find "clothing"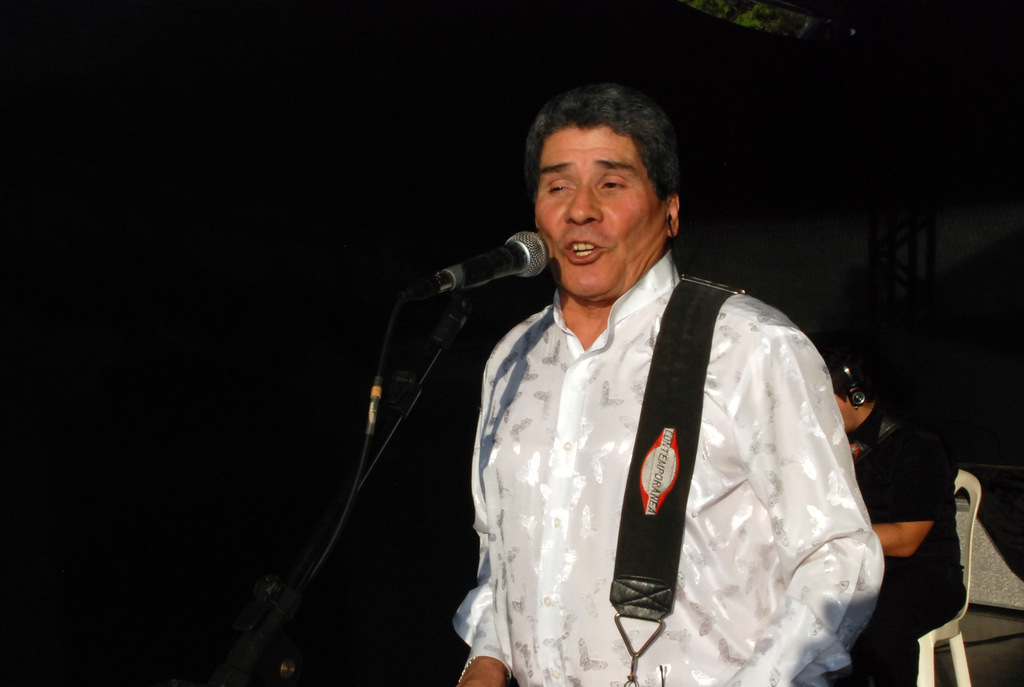
region(440, 239, 882, 674)
